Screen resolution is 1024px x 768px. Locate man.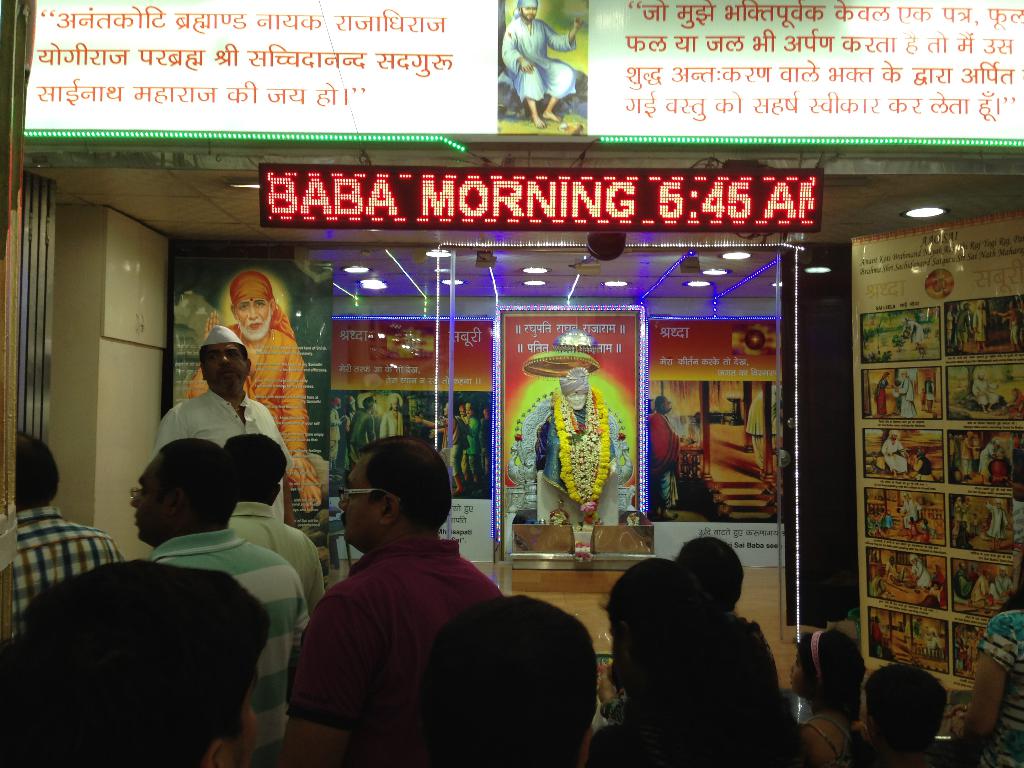
locate(412, 400, 474, 495).
